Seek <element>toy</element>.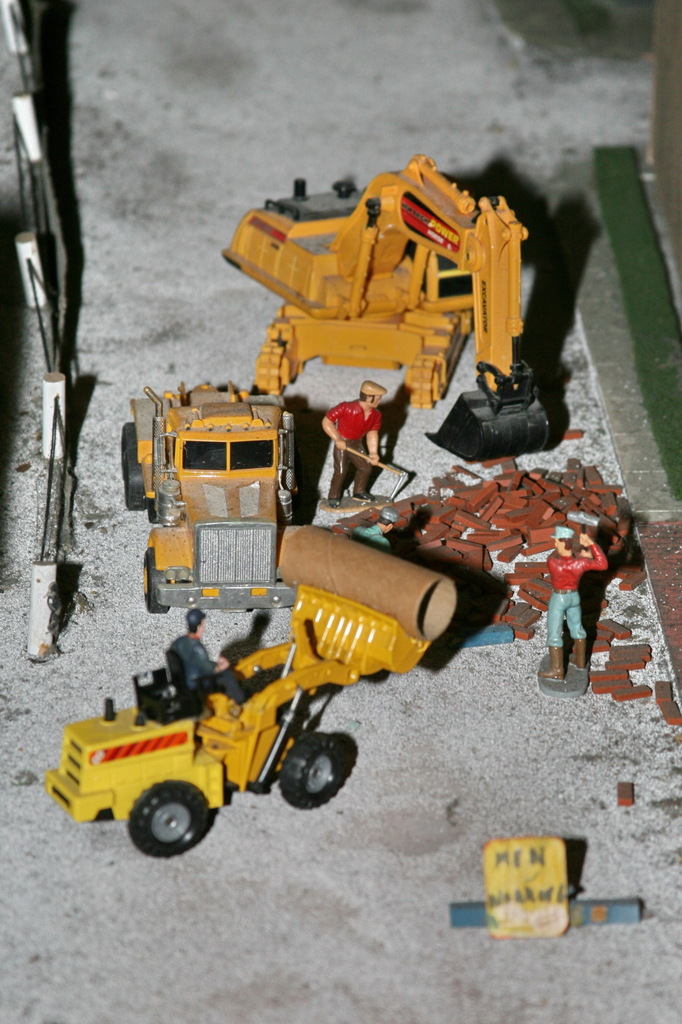
x1=534, y1=525, x2=607, y2=682.
